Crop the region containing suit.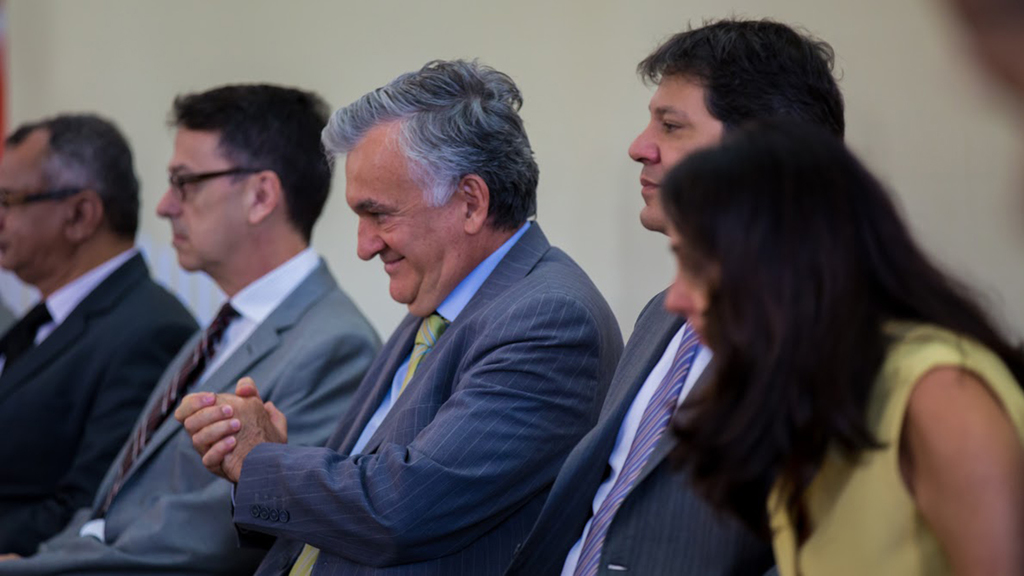
Crop region: Rect(508, 280, 774, 575).
